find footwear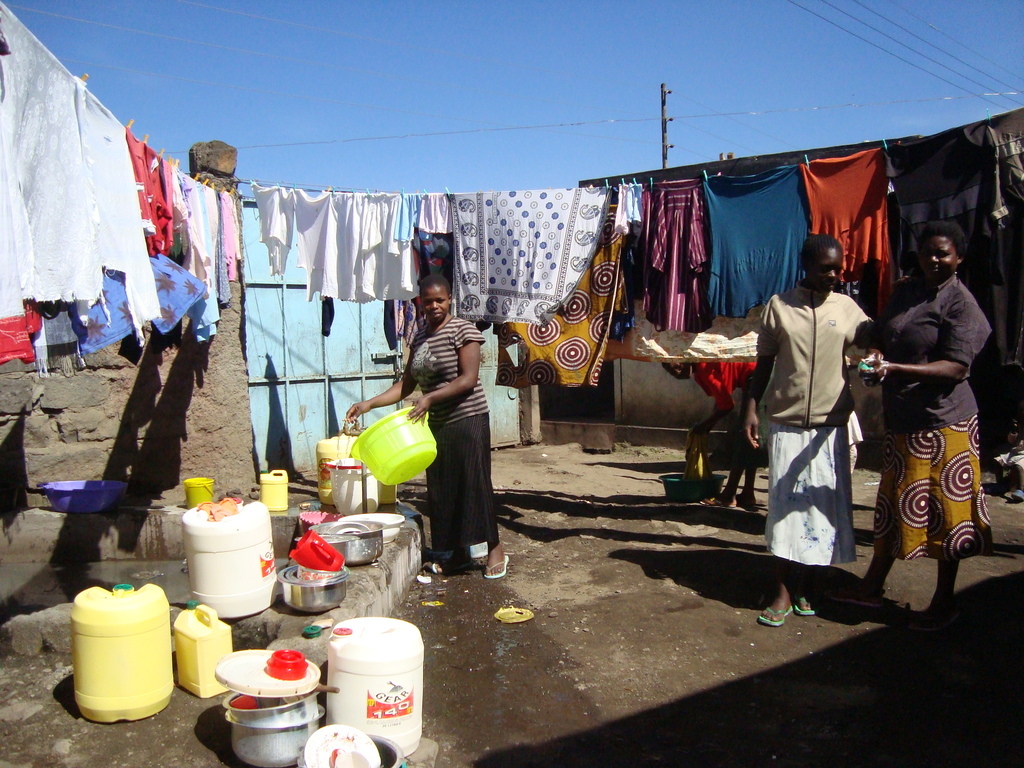
<region>1011, 490, 1023, 501</region>
